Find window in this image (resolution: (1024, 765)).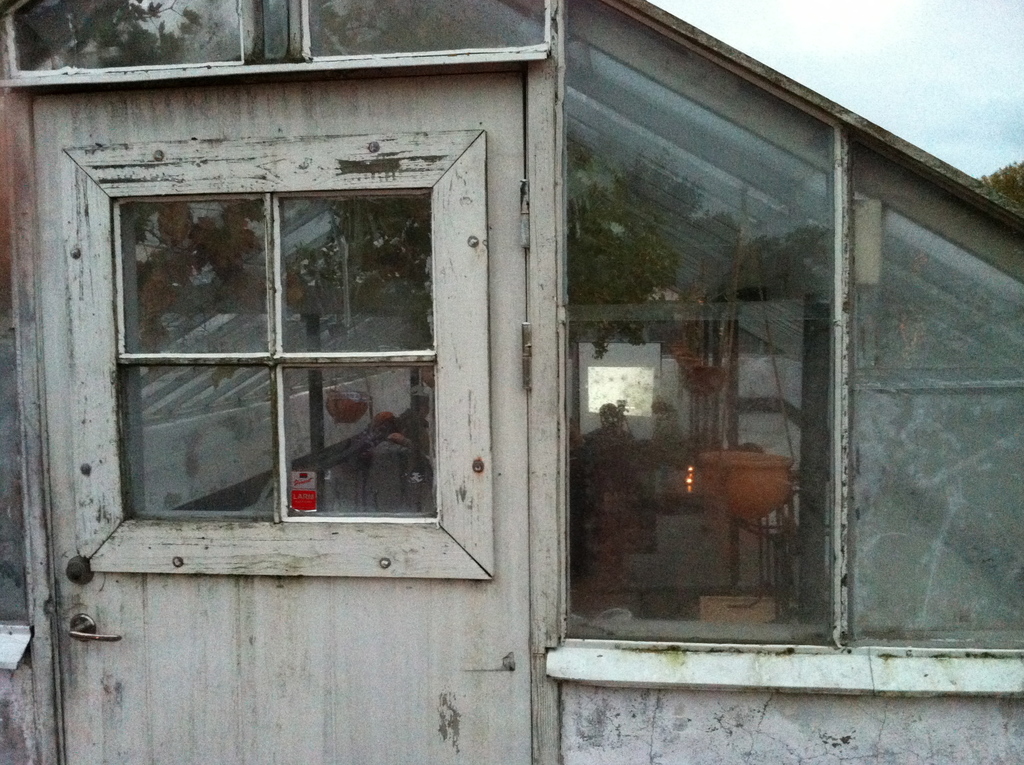
0, 0, 557, 92.
